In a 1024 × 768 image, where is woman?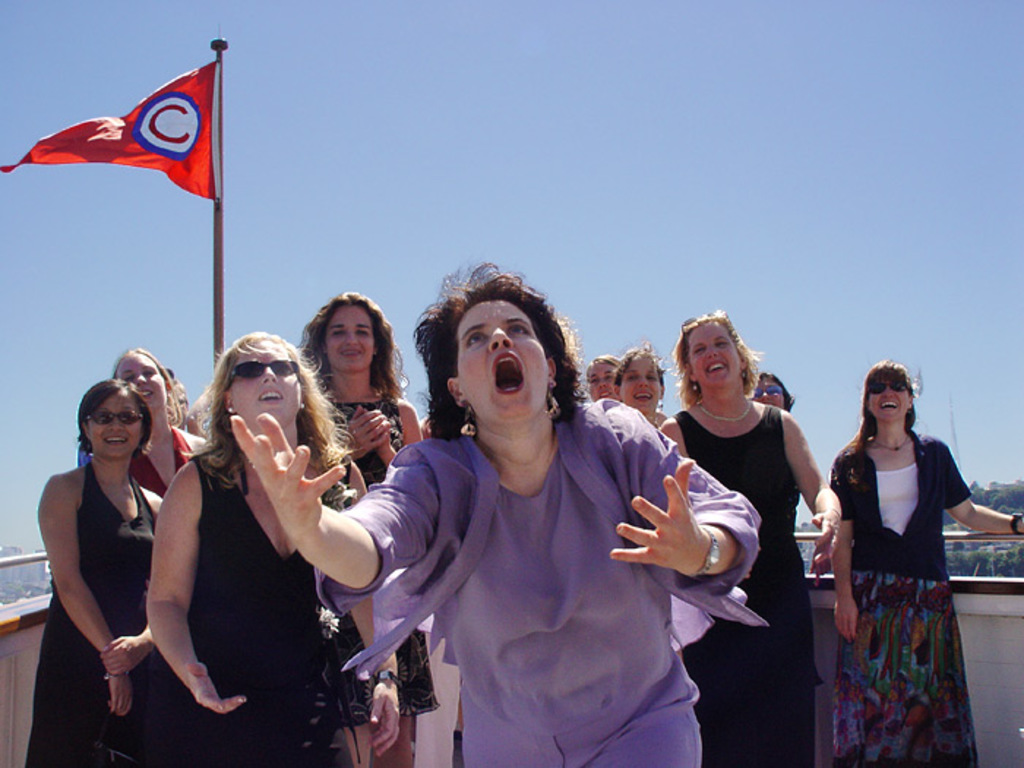
bbox=[609, 342, 671, 430].
